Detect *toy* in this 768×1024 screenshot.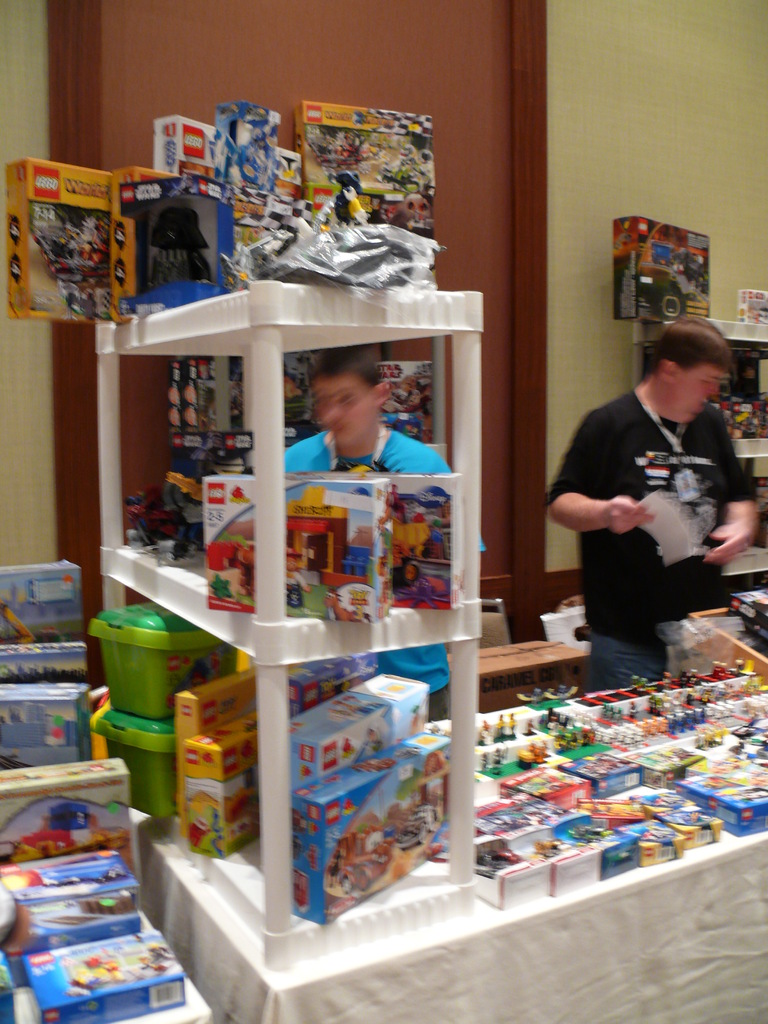
Detection: BBox(291, 836, 305, 861).
